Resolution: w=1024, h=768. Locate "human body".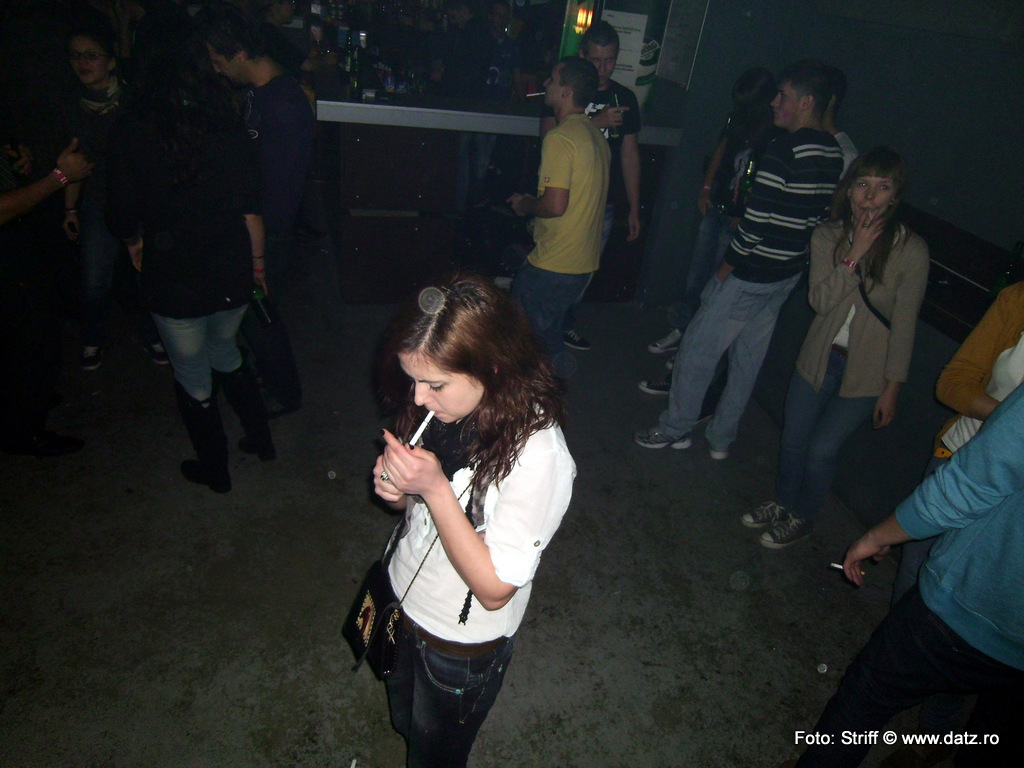
rect(546, 24, 640, 391).
